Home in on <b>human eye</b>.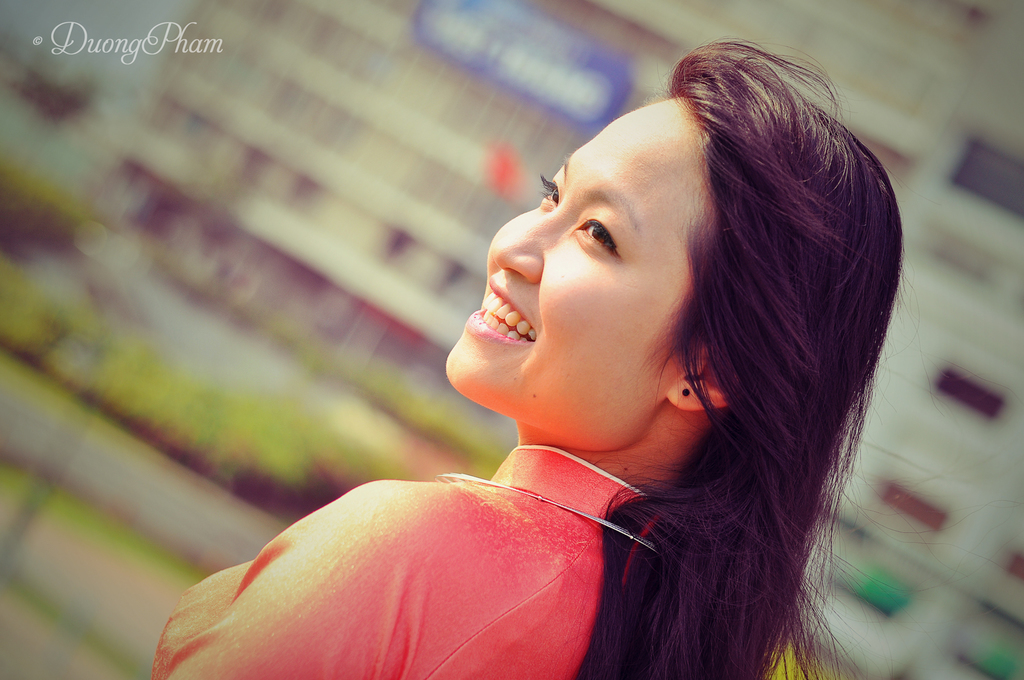
Homed in at x1=537 y1=168 x2=561 y2=209.
